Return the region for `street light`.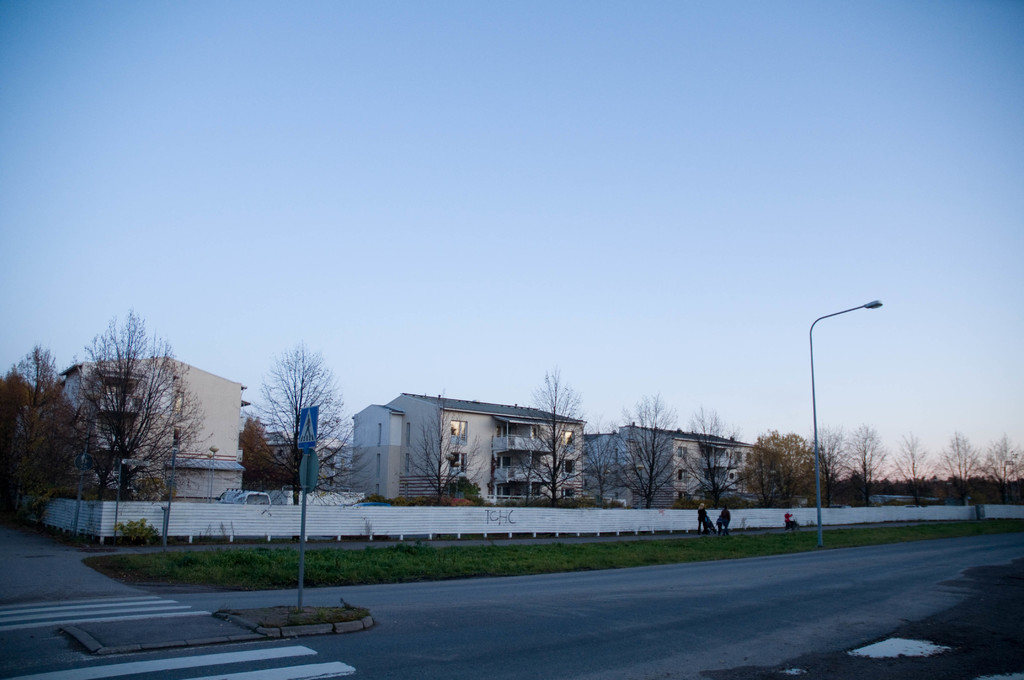
<region>204, 444, 220, 506</region>.
